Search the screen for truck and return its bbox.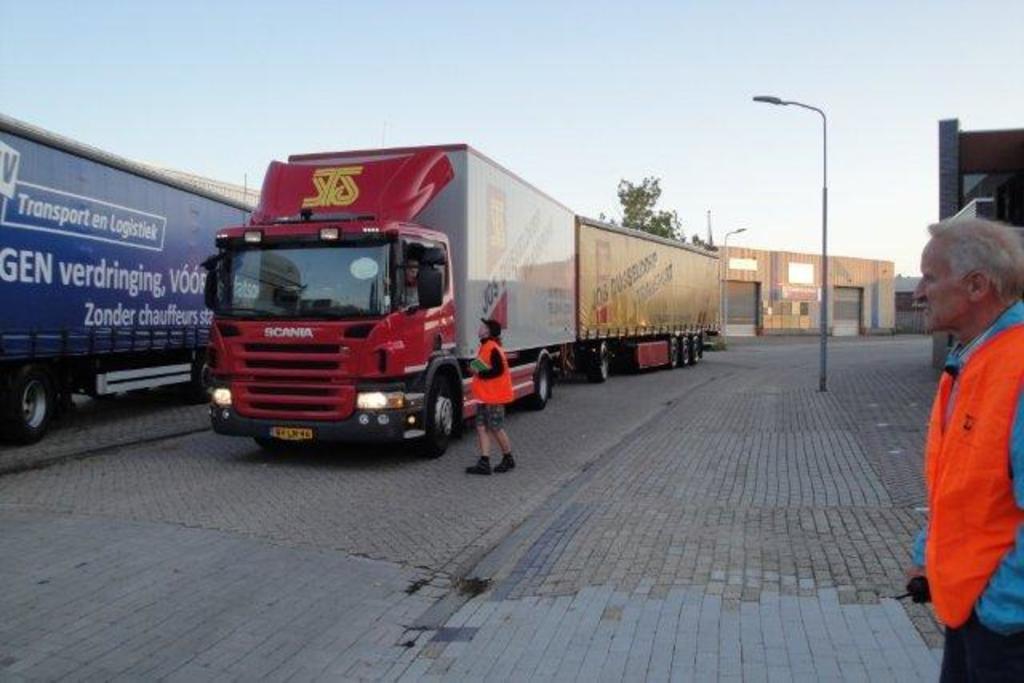
Found: 0:110:259:440.
